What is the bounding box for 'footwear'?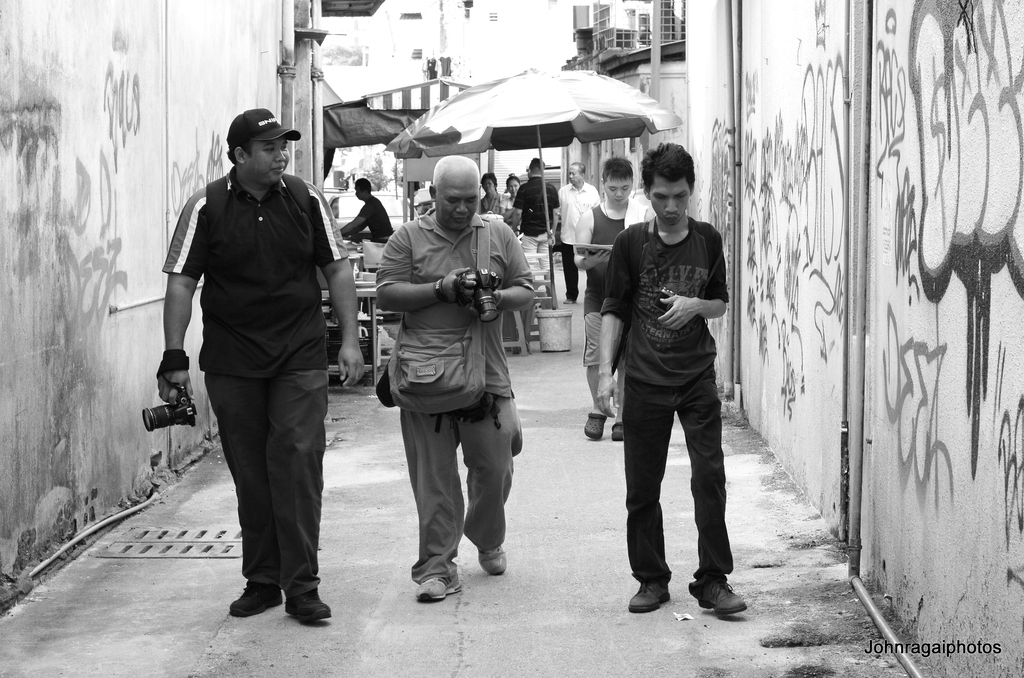
[x1=609, y1=423, x2=625, y2=440].
